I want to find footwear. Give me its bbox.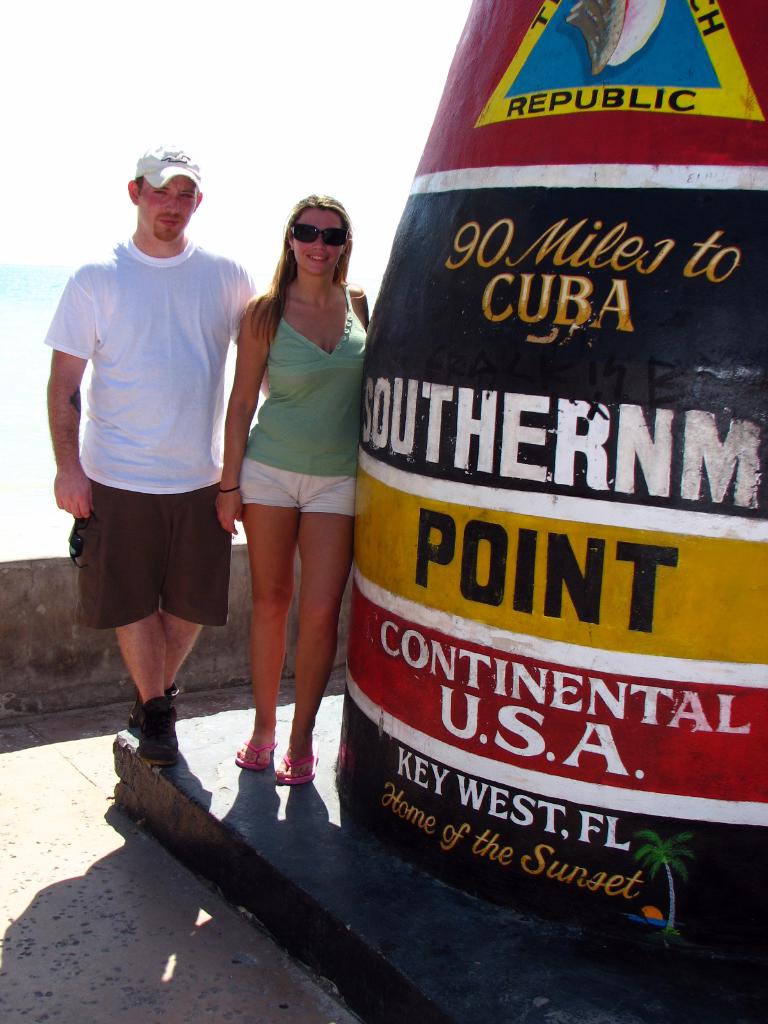
l=111, t=689, r=182, b=798.
